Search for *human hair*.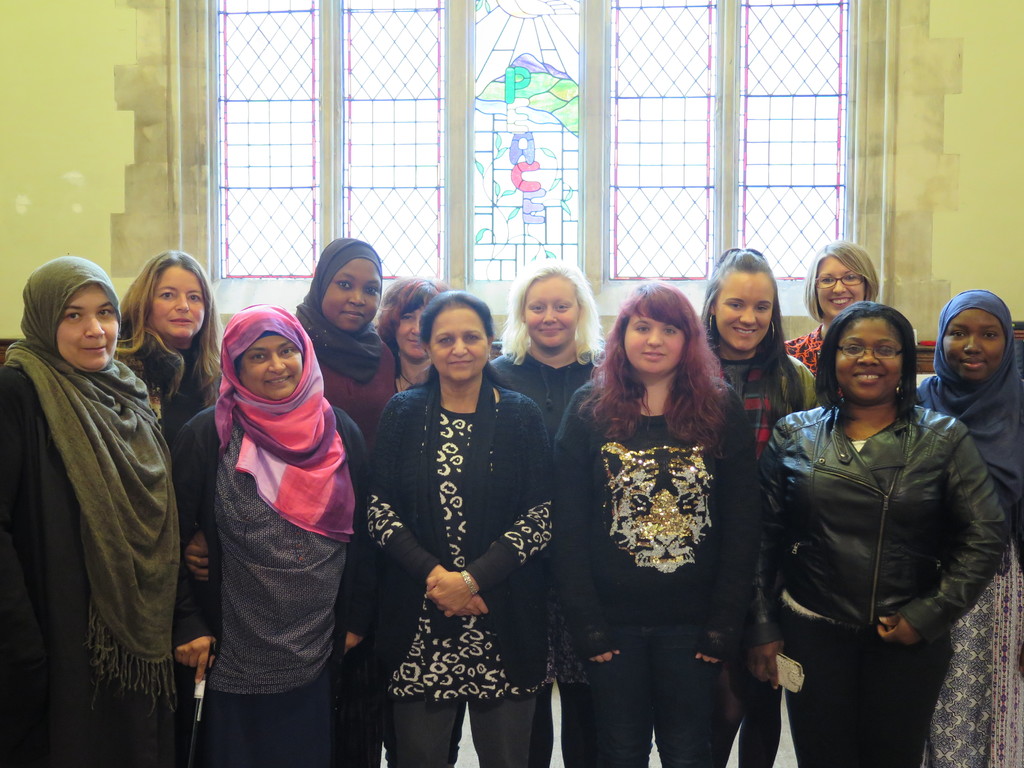
Found at (x1=613, y1=296, x2=708, y2=413).
